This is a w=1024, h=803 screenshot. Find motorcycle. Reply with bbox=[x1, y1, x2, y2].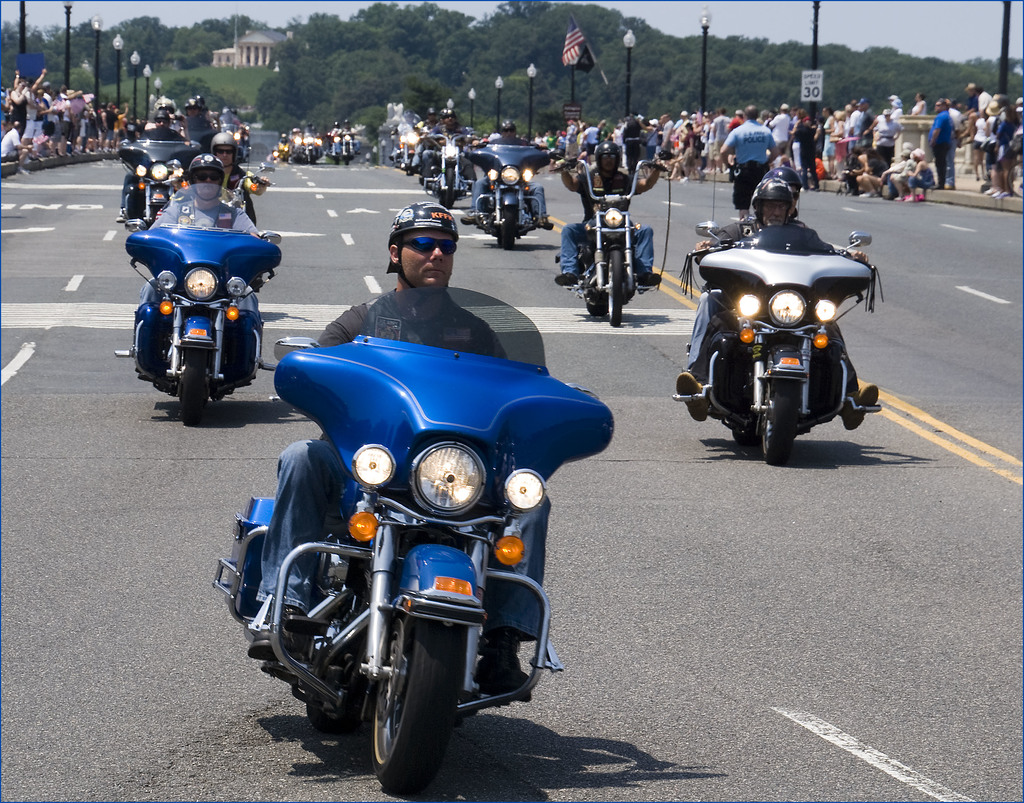
bbox=[108, 181, 293, 426].
